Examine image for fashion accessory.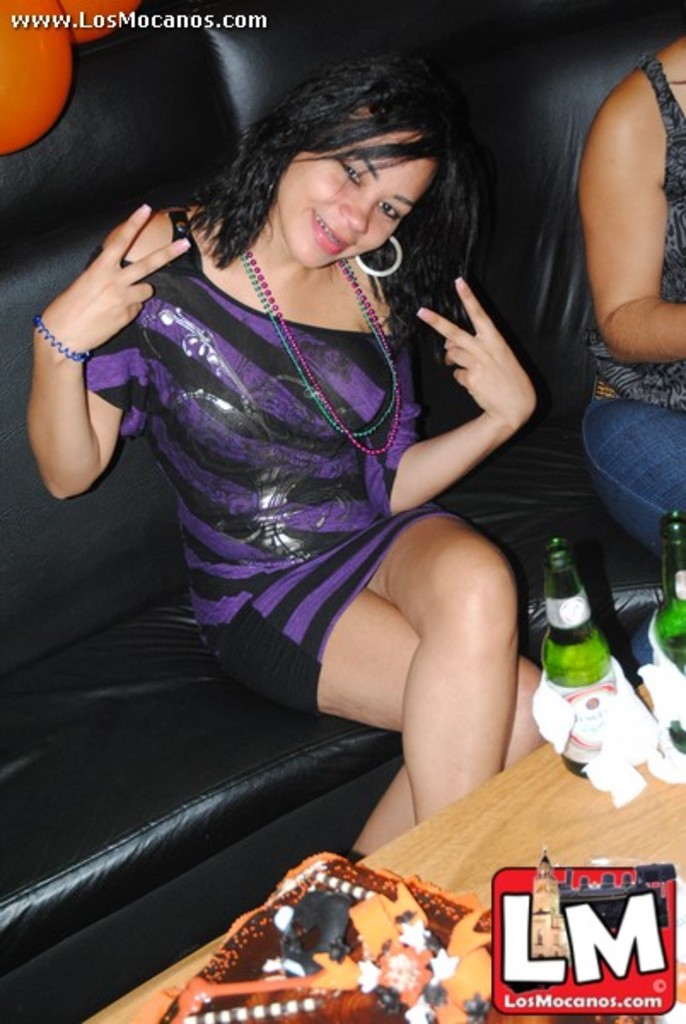
Examination result: rect(355, 234, 403, 276).
